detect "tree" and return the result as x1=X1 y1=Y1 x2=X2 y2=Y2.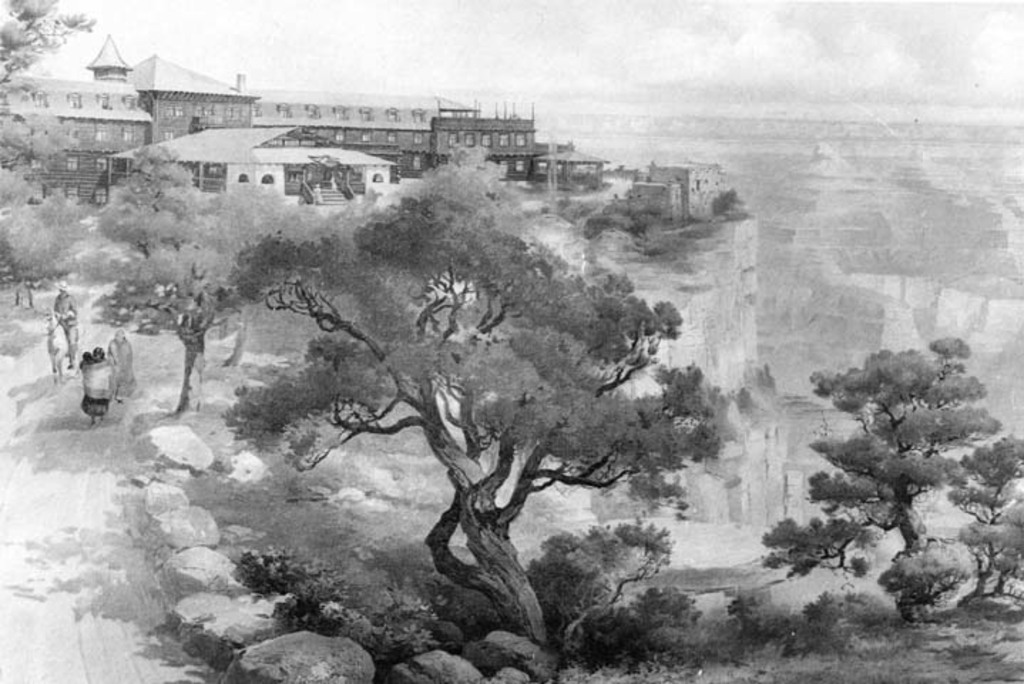
x1=762 y1=335 x2=1003 y2=620.
